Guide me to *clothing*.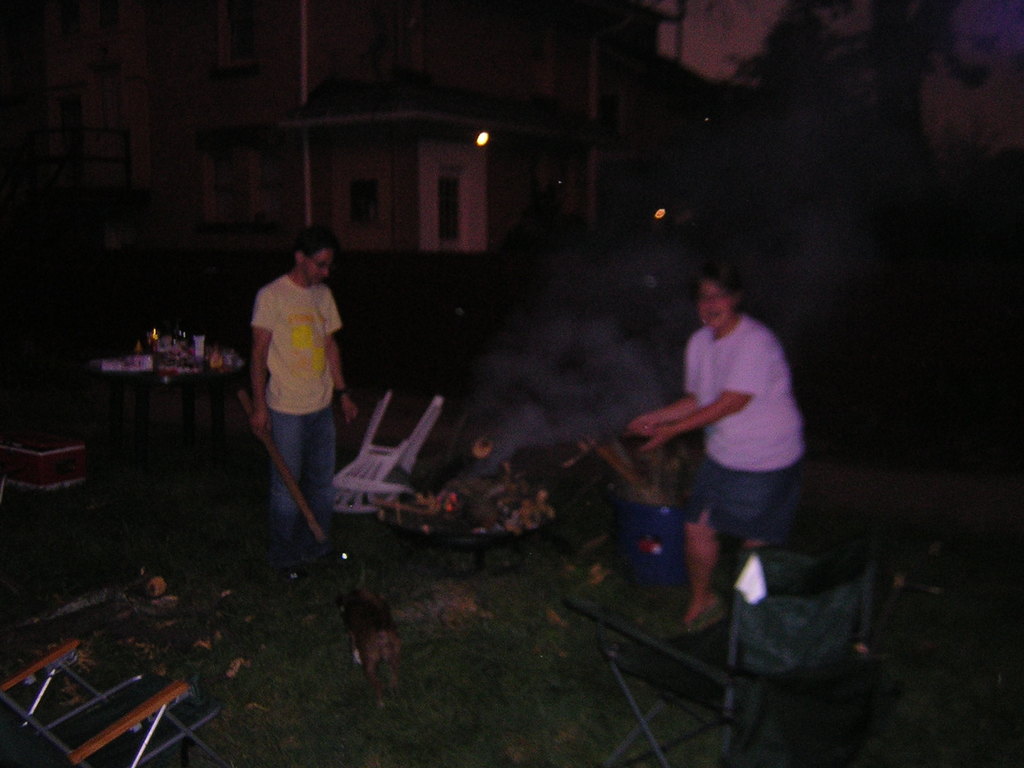
Guidance: [left=249, top=268, right=369, bottom=527].
